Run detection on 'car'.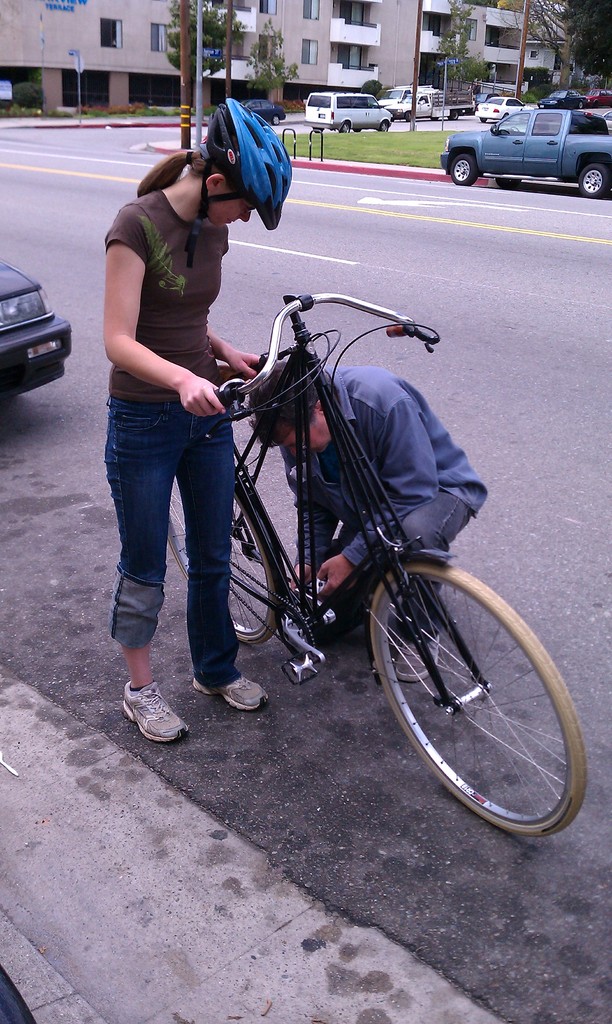
Result: detection(239, 99, 289, 125).
